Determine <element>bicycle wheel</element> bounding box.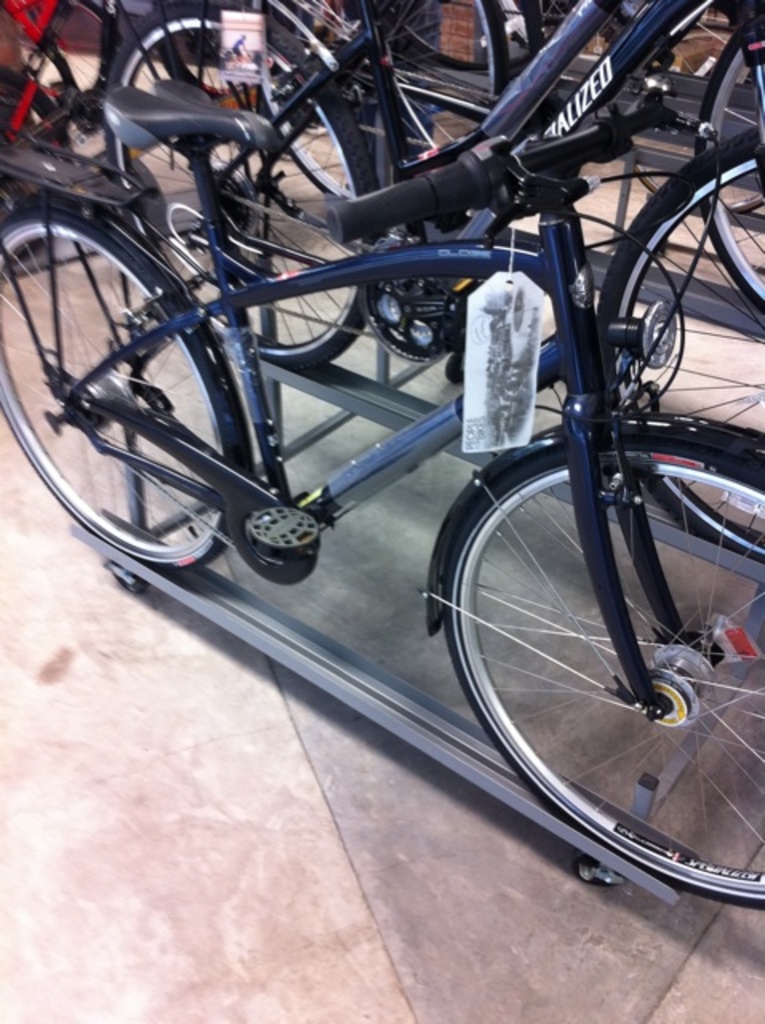
Determined: crop(442, 443, 763, 906).
